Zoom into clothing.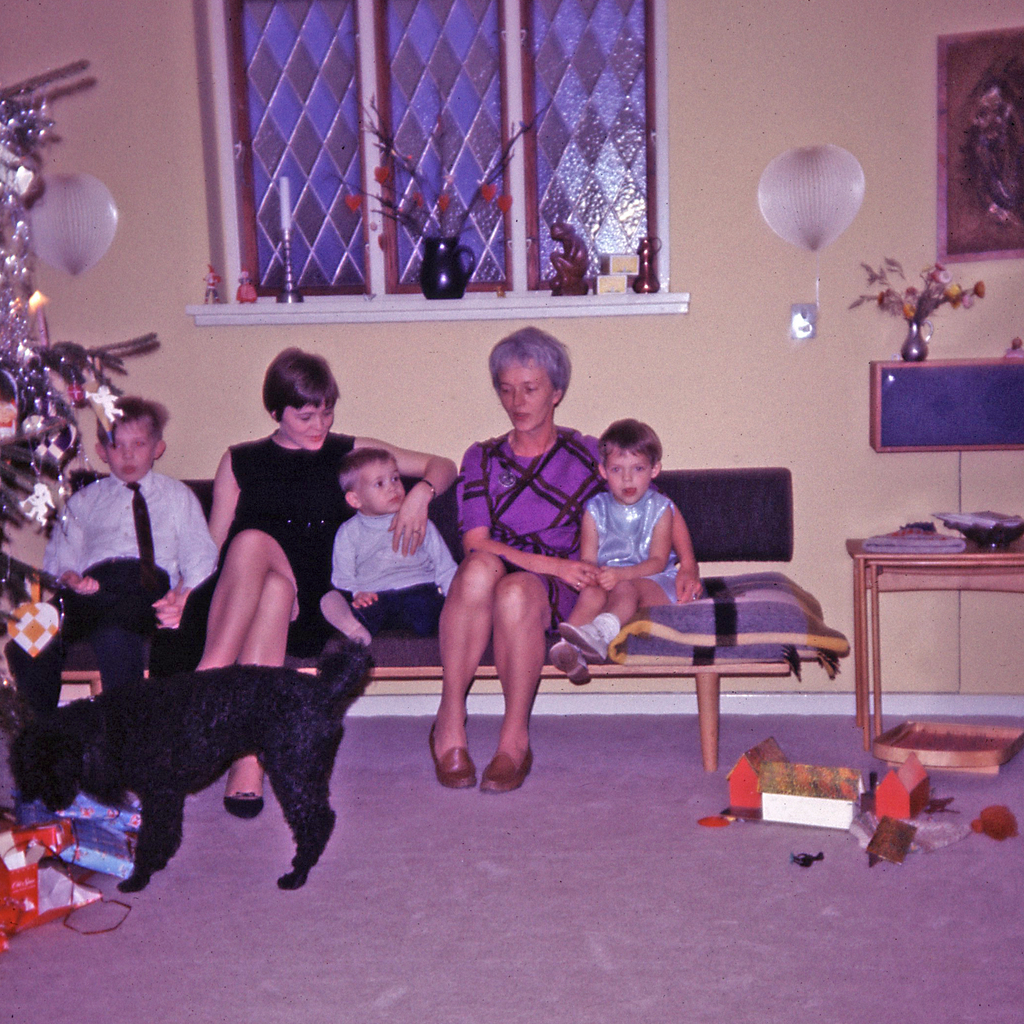
Zoom target: locate(328, 520, 468, 634).
